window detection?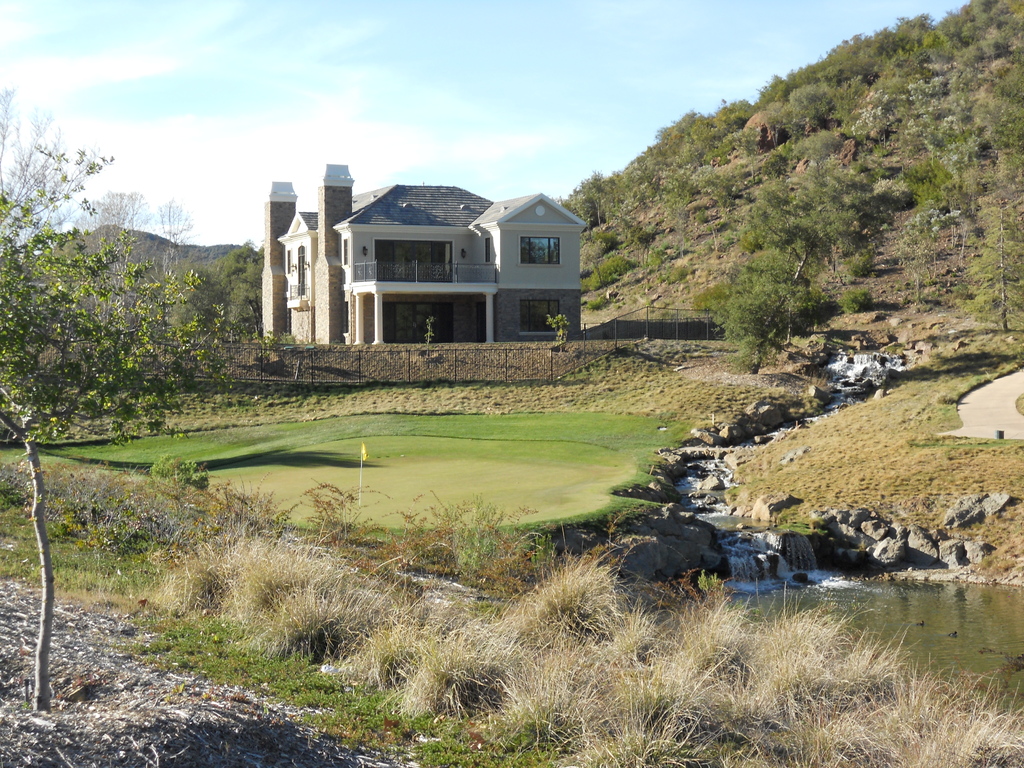
[517, 297, 561, 332]
